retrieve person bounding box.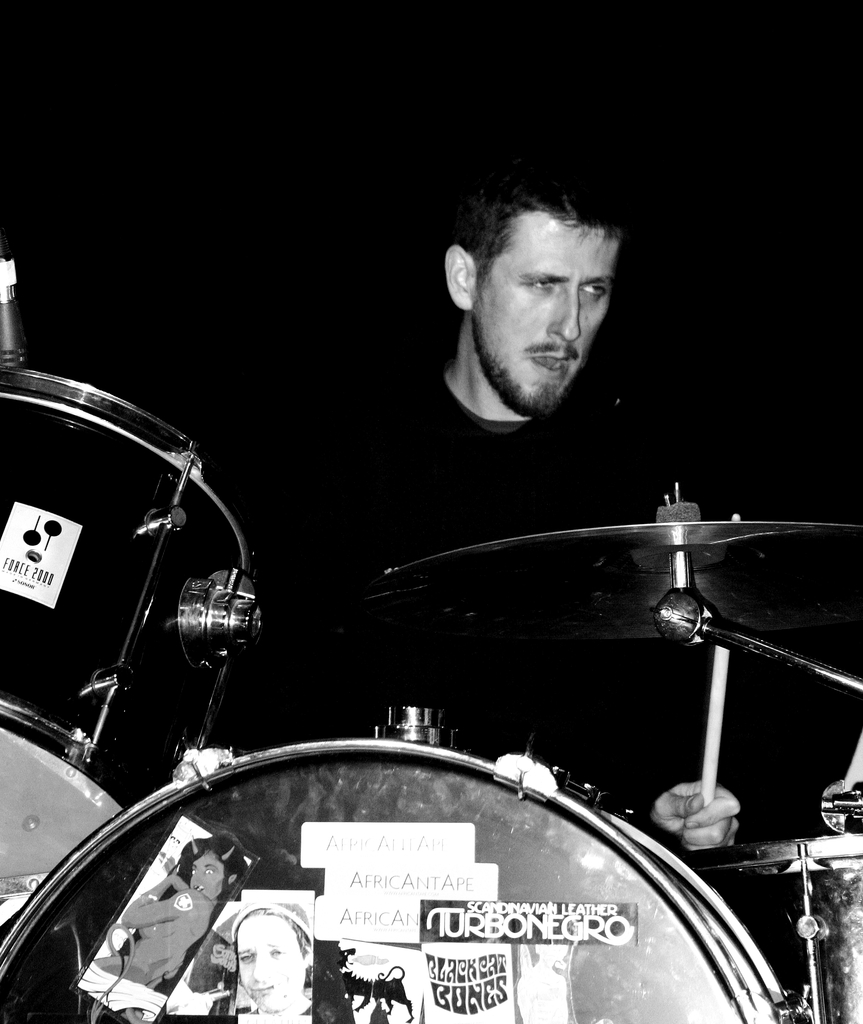
Bounding box: (left=250, top=141, right=756, bottom=848).
